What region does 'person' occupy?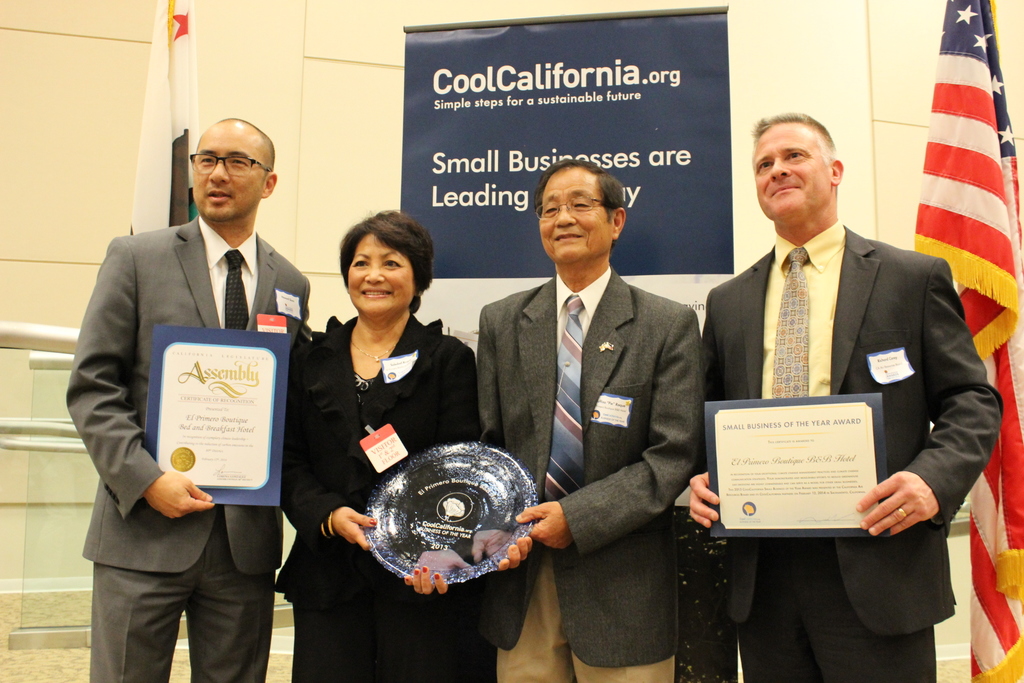
select_region(703, 108, 994, 641).
